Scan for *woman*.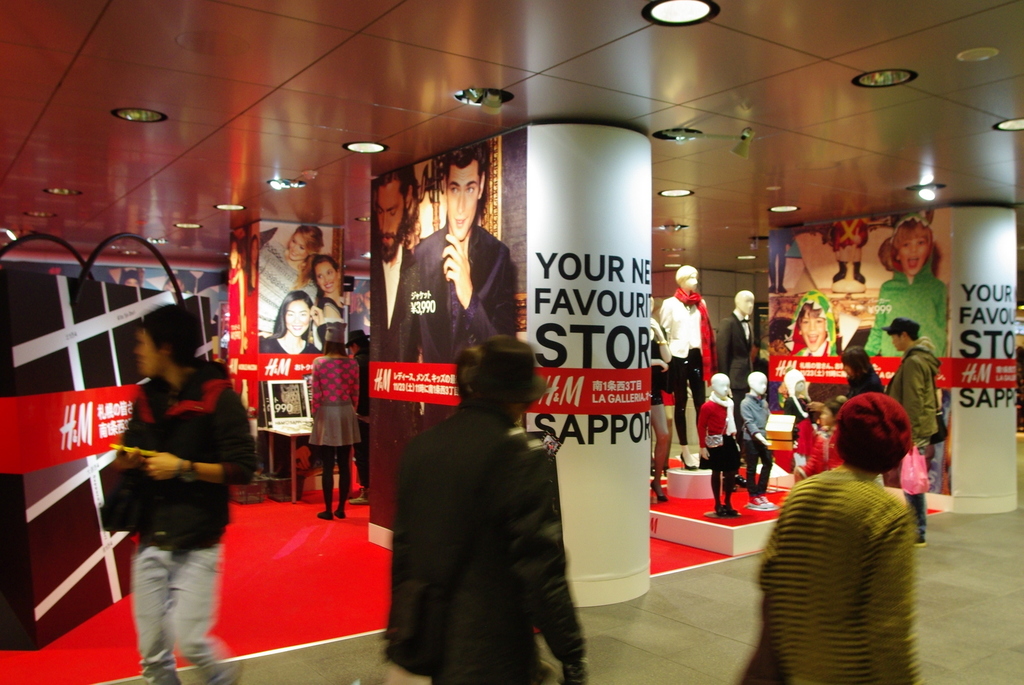
Scan result: (left=314, top=250, right=350, bottom=349).
